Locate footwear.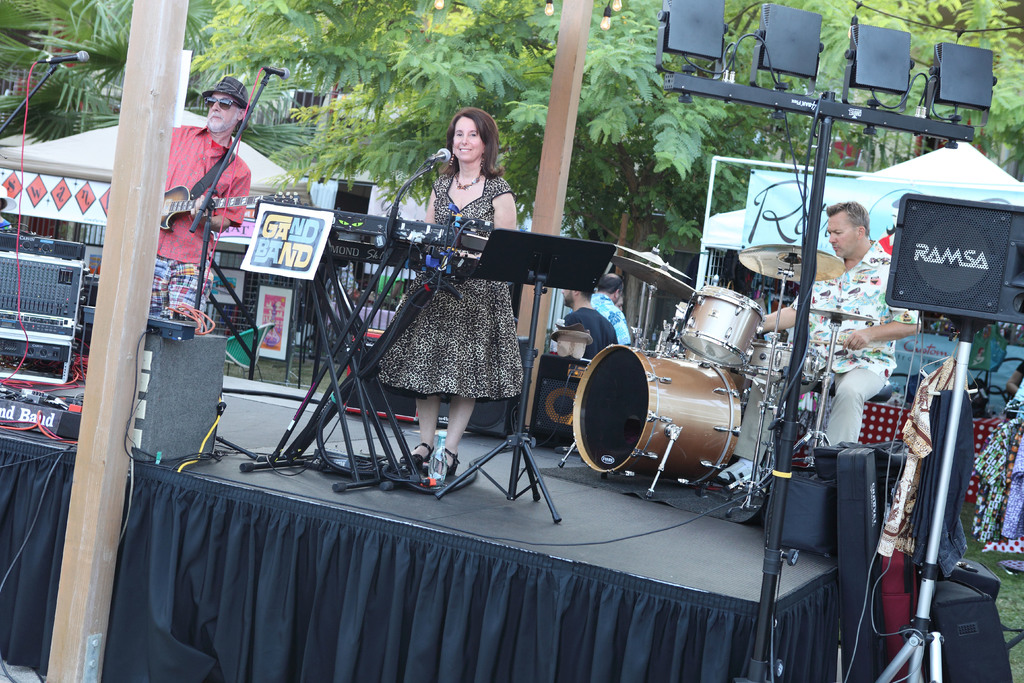
Bounding box: <region>422, 448, 462, 485</region>.
